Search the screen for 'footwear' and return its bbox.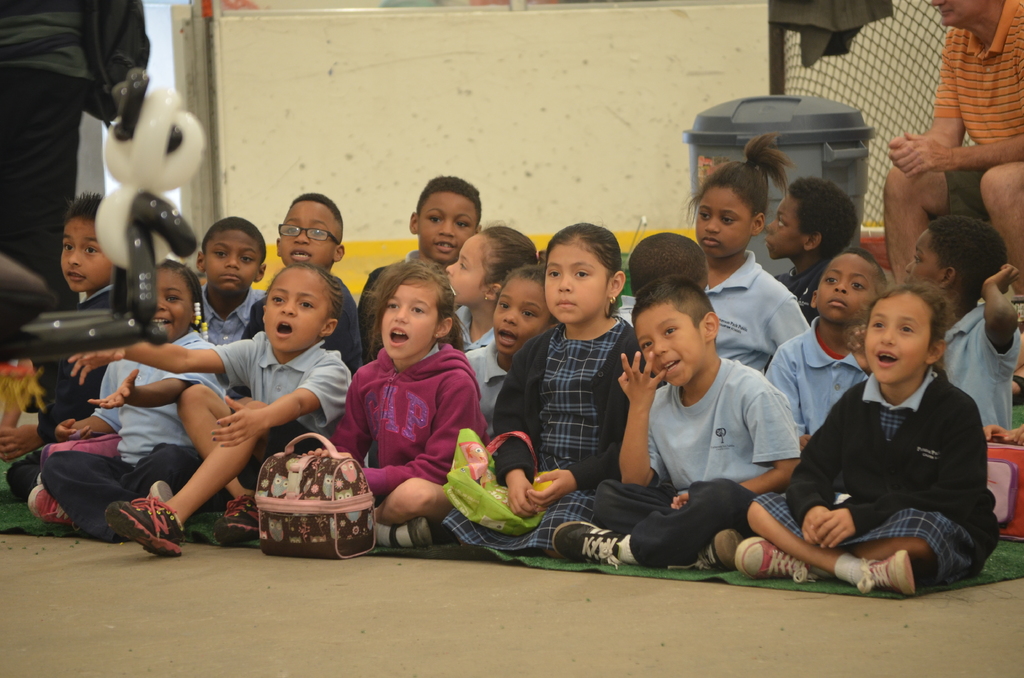
Found: crop(732, 529, 831, 579).
